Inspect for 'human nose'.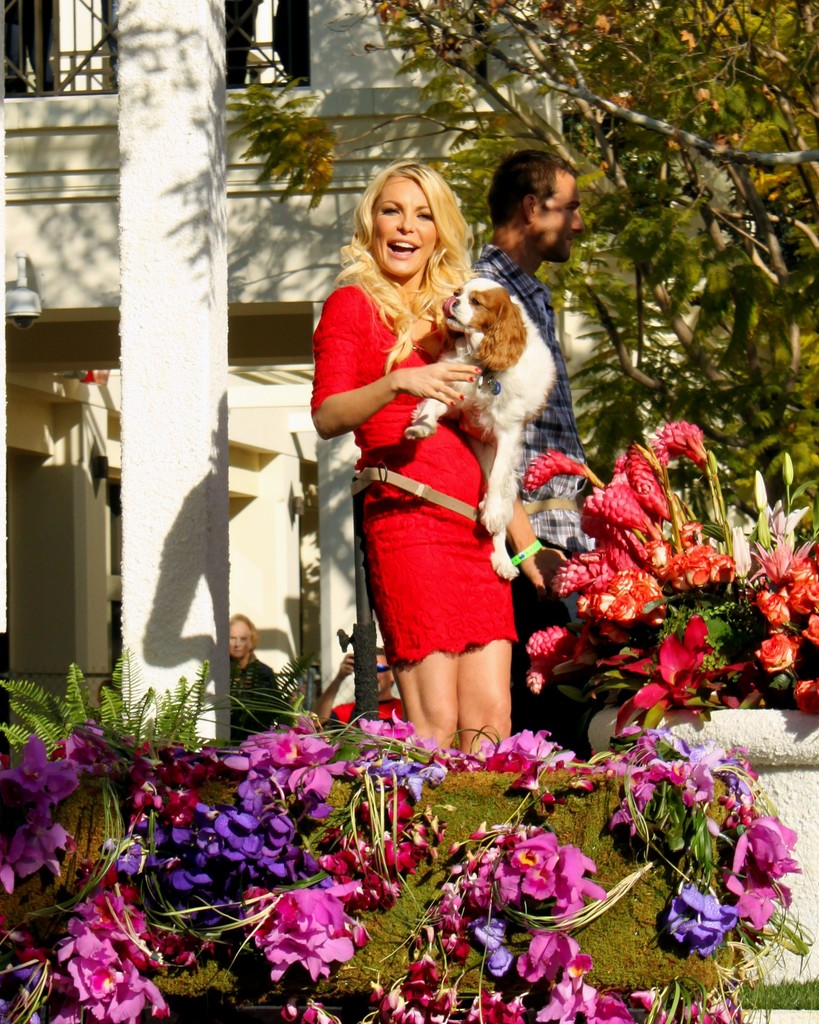
Inspection: rect(571, 212, 585, 230).
